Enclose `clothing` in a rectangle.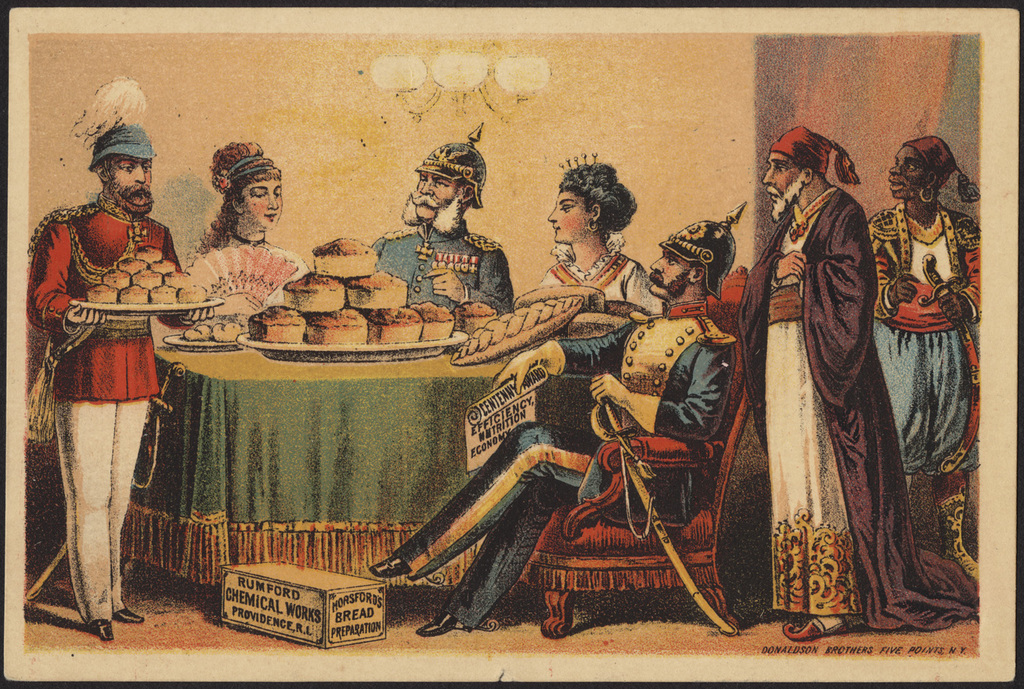
(x1=22, y1=173, x2=181, y2=623).
